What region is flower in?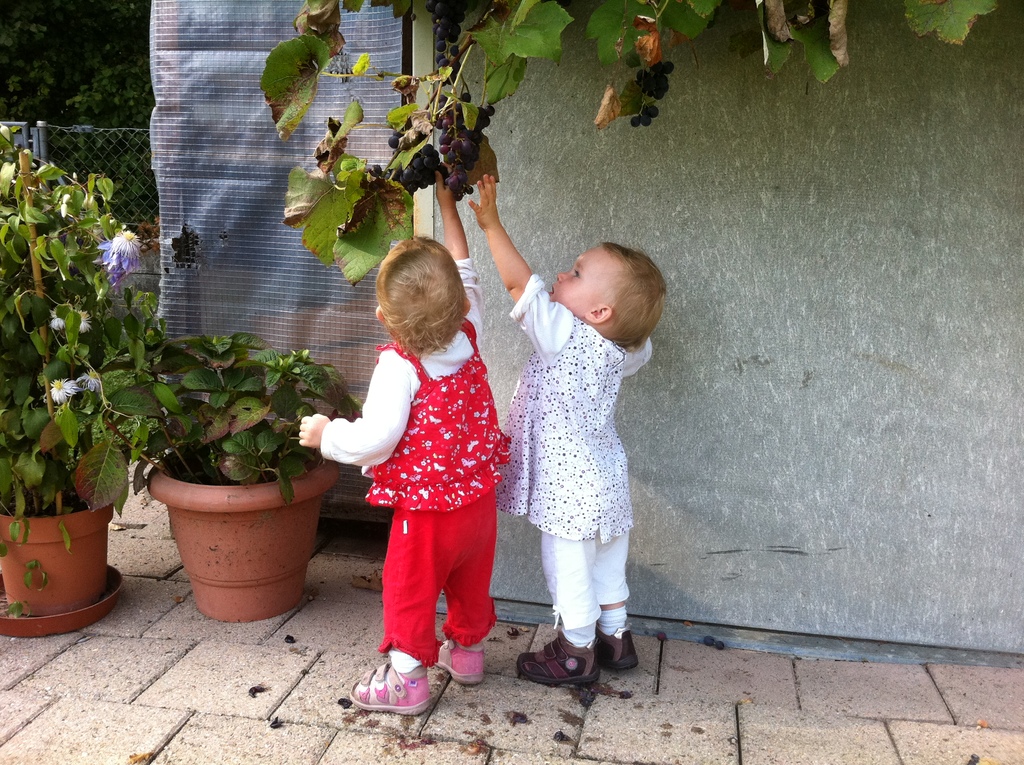
bbox(79, 309, 90, 332).
